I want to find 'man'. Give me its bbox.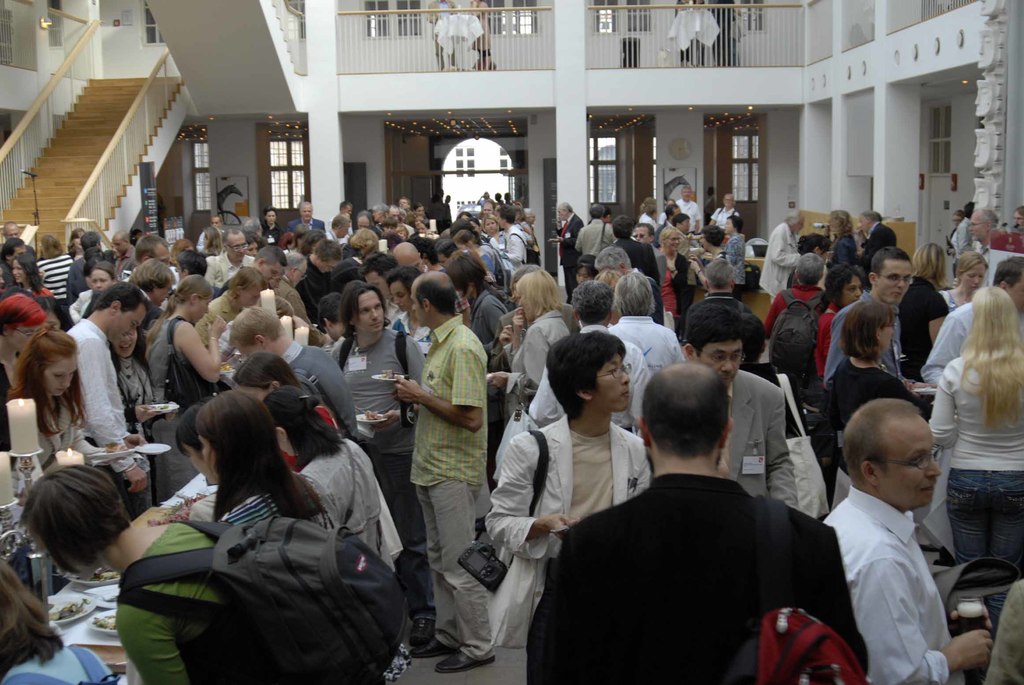
(left=195, top=214, right=223, bottom=253).
